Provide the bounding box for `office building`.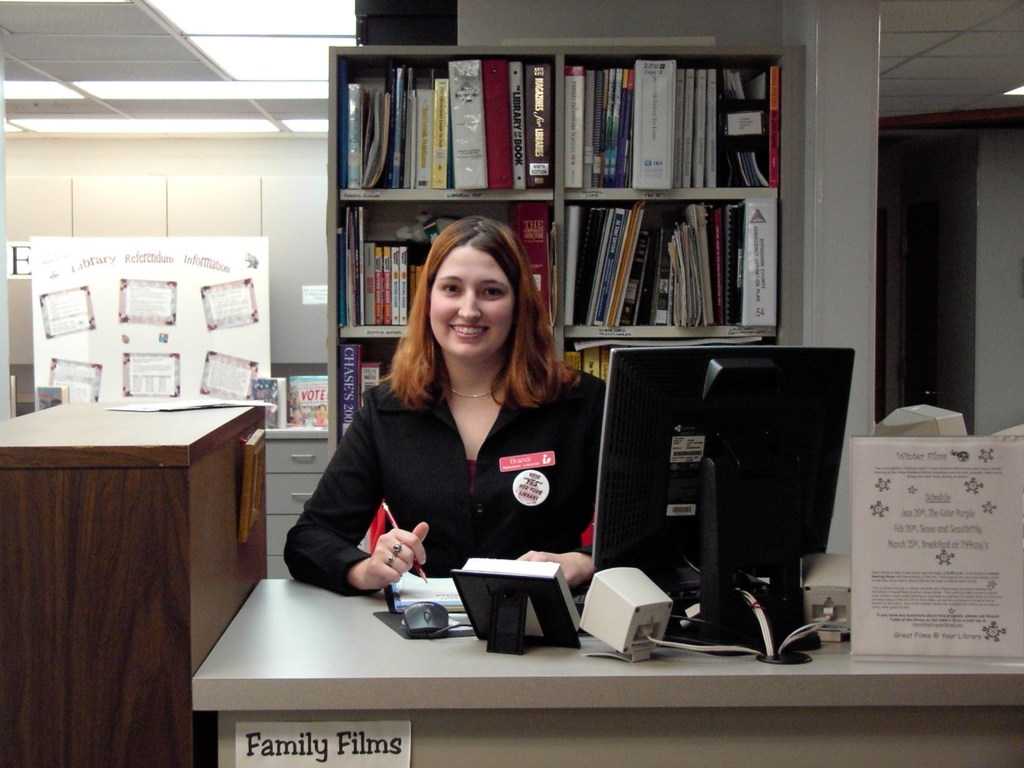
select_region(140, 486, 892, 750).
